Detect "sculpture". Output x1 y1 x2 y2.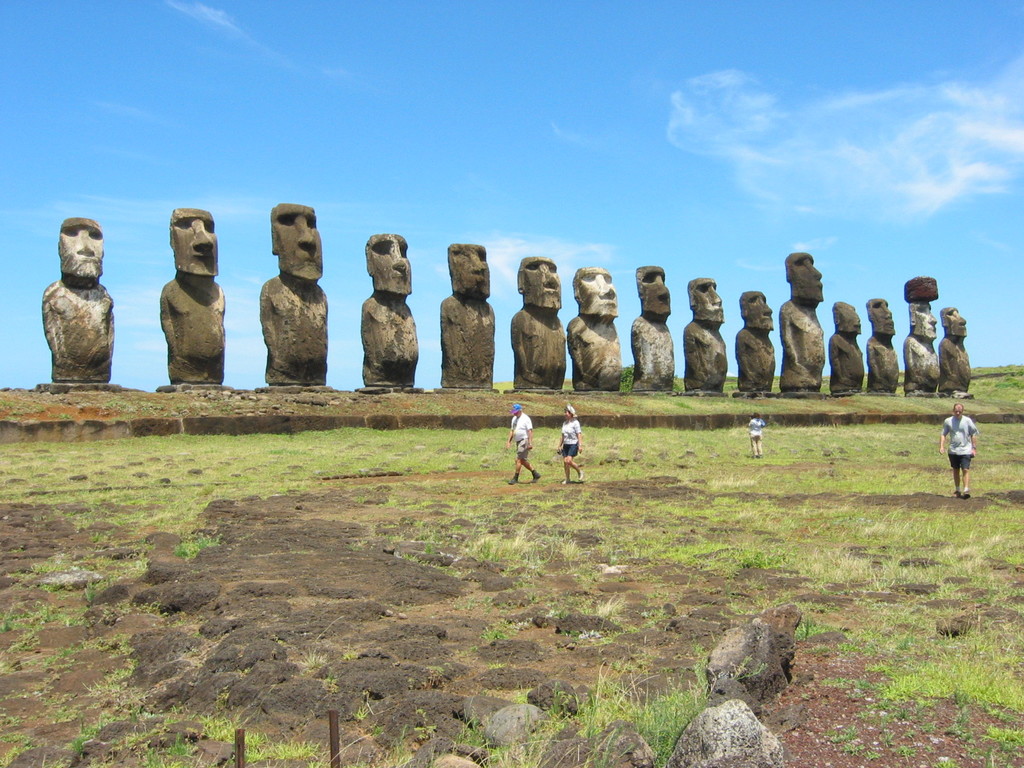
821 299 870 394.
